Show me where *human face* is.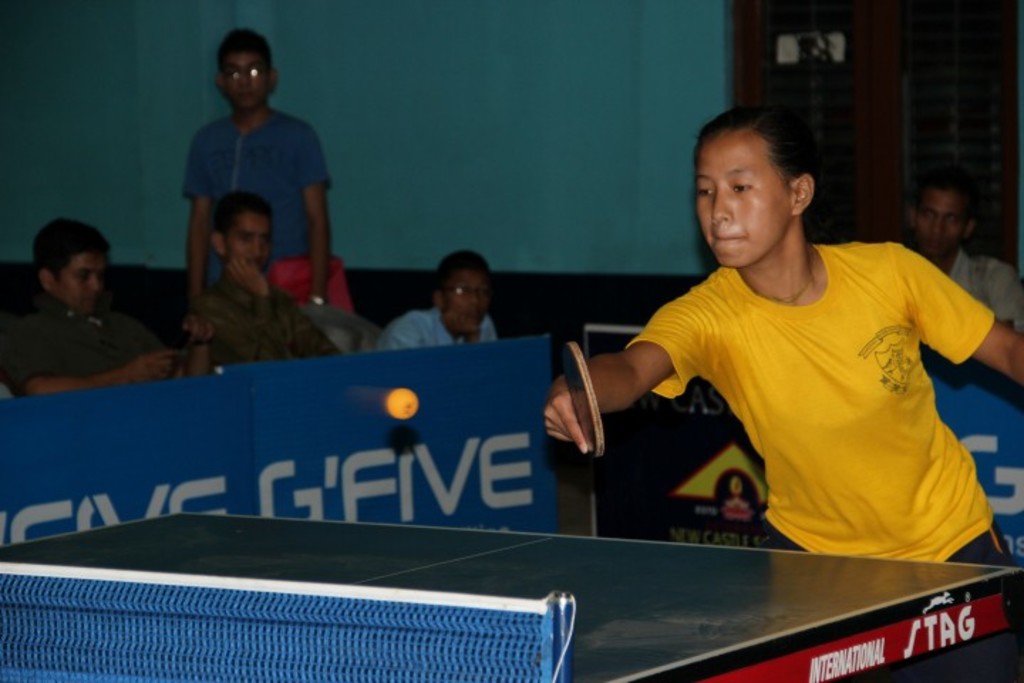
*human face* is at [left=233, top=212, right=274, bottom=276].
